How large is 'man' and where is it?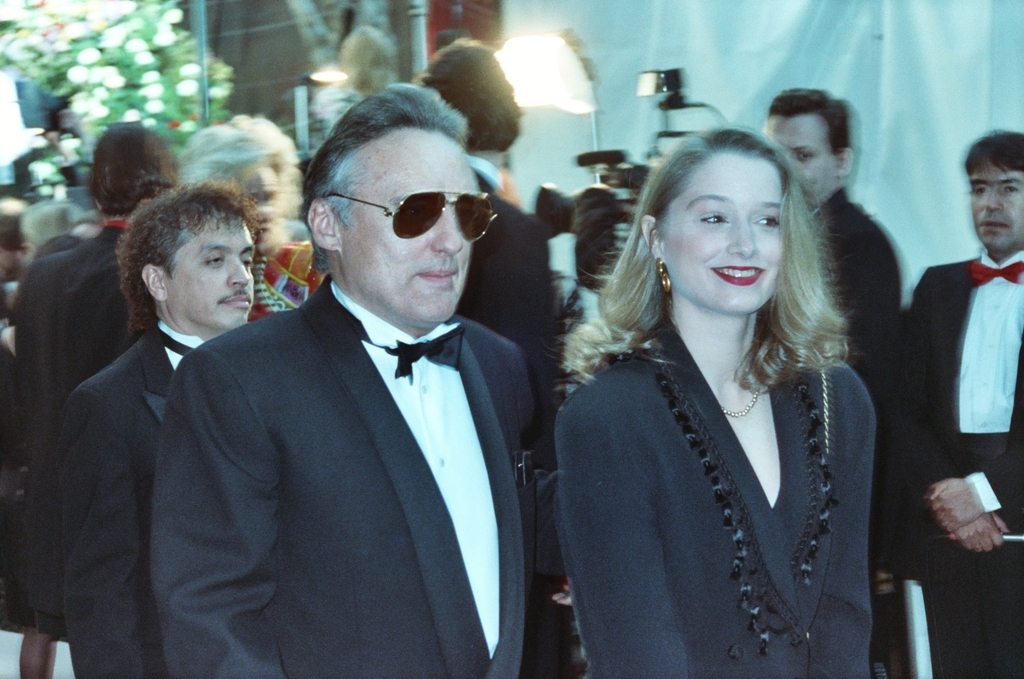
Bounding box: pyautogui.locateOnScreen(899, 126, 1023, 678).
